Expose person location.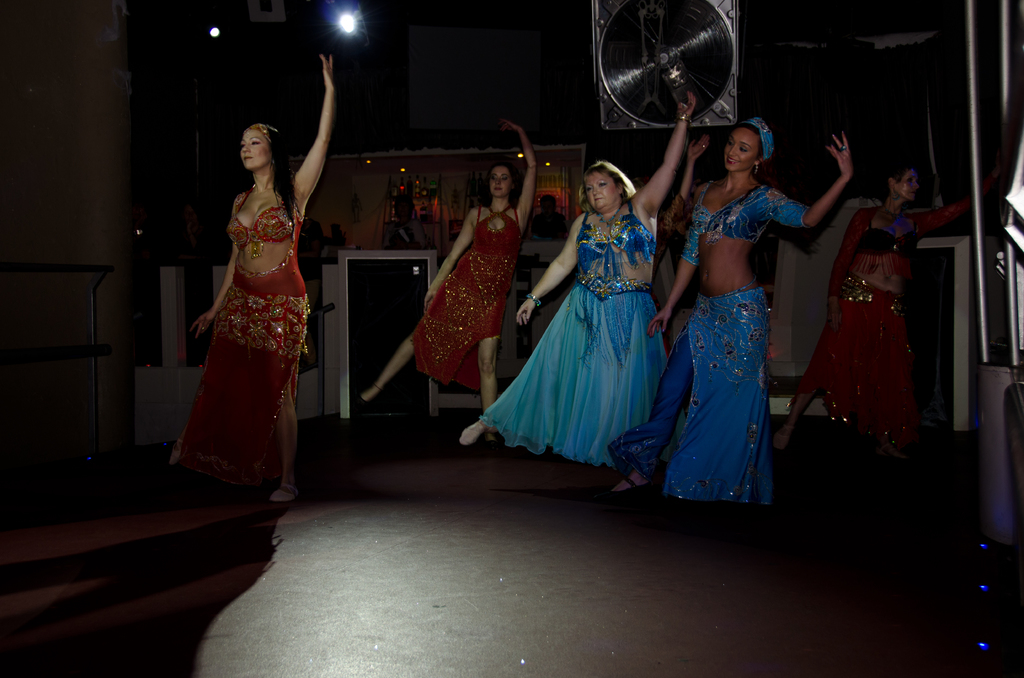
Exposed at <box>607,120,852,505</box>.
